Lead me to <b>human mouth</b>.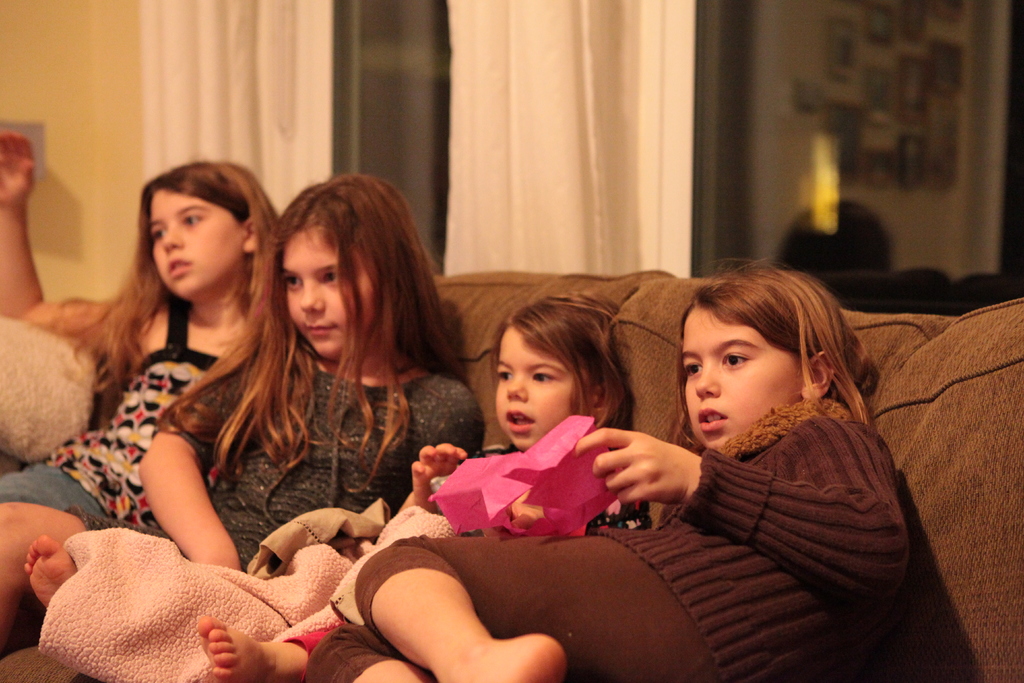
Lead to select_region(164, 254, 189, 280).
